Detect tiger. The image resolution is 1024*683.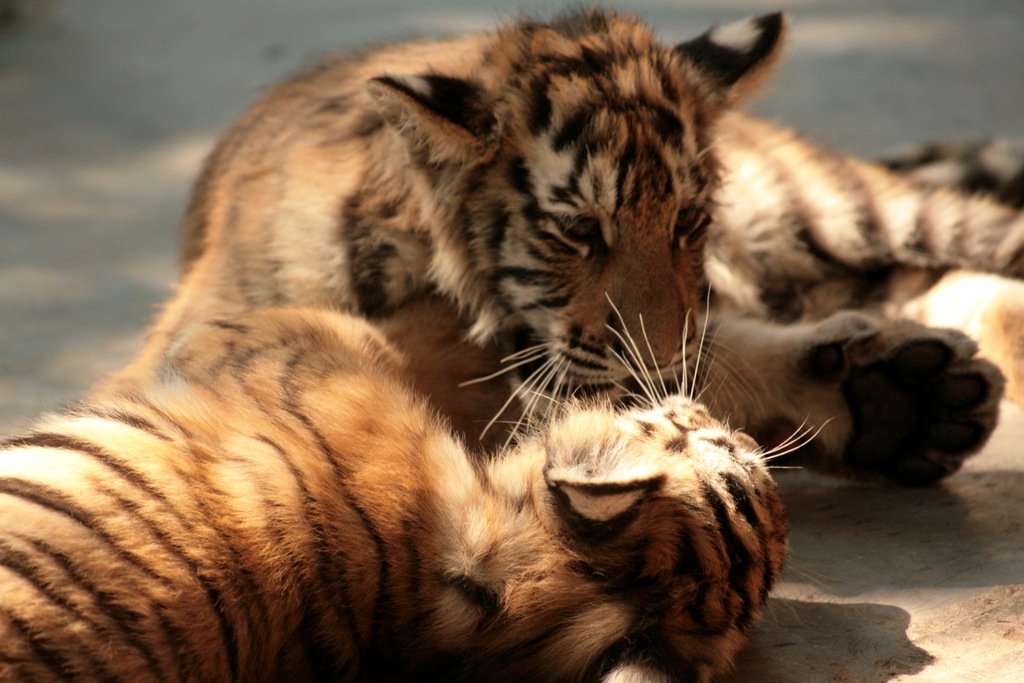
[0, 294, 791, 682].
